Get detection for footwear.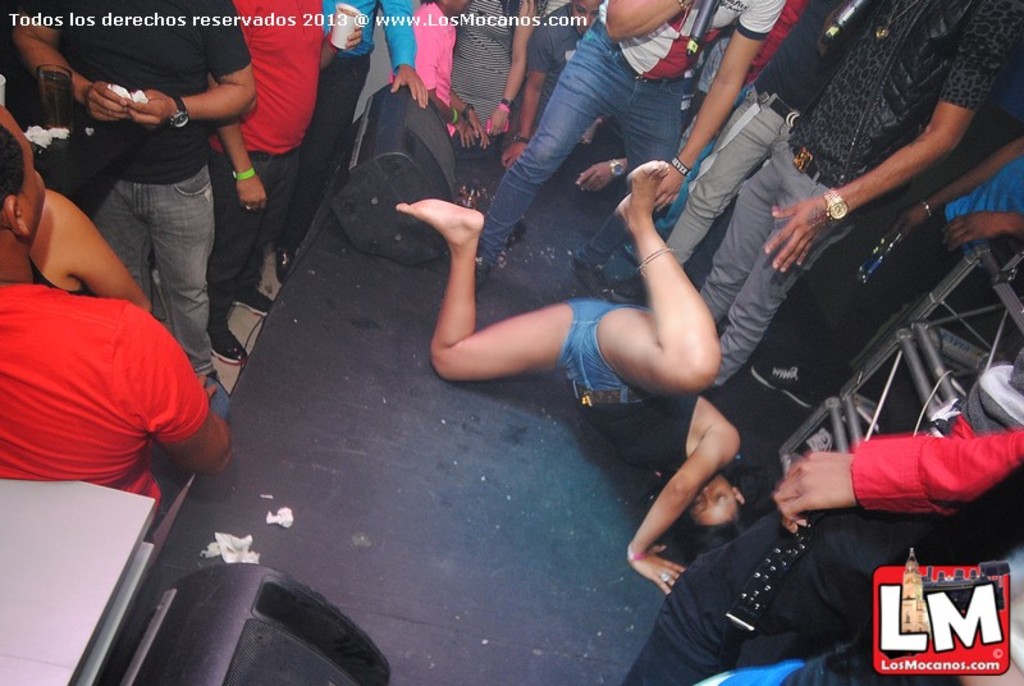
Detection: locate(237, 288, 273, 312).
